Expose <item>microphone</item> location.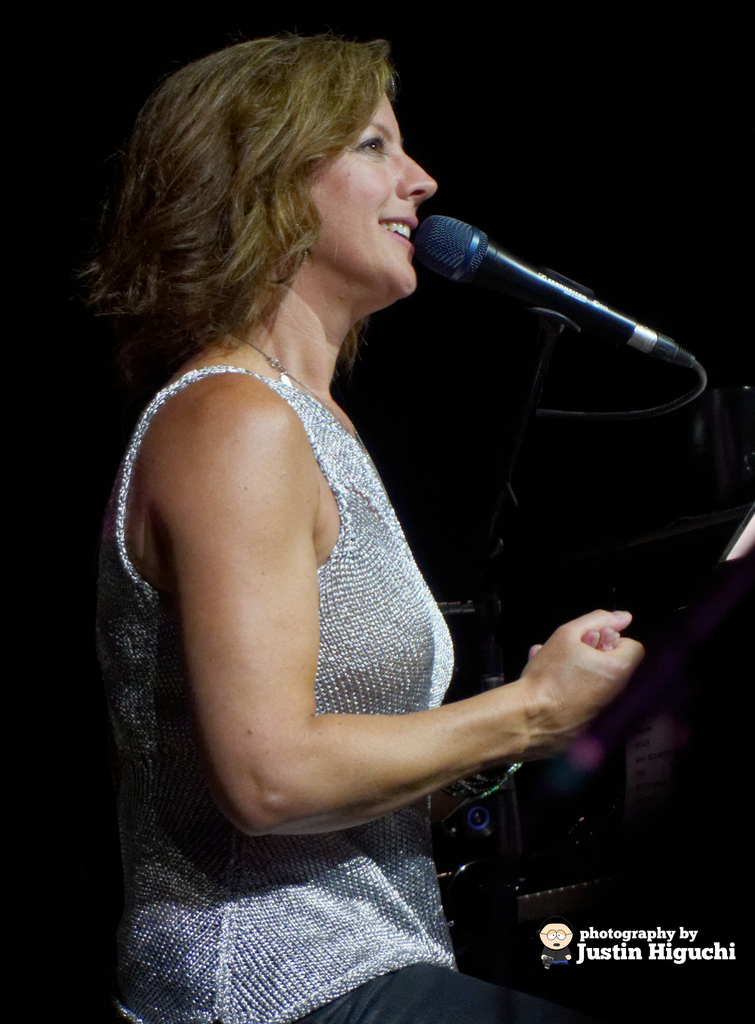
Exposed at bbox=(387, 193, 689, 364).
